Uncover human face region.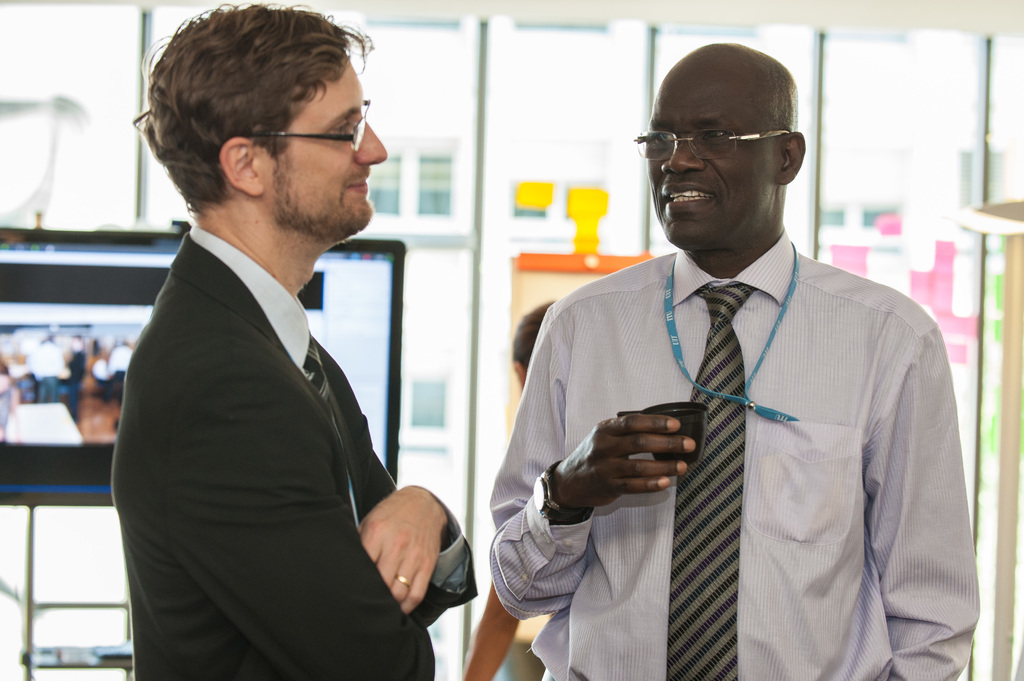
Uncovered: box=[262, 52, 388, 240].
